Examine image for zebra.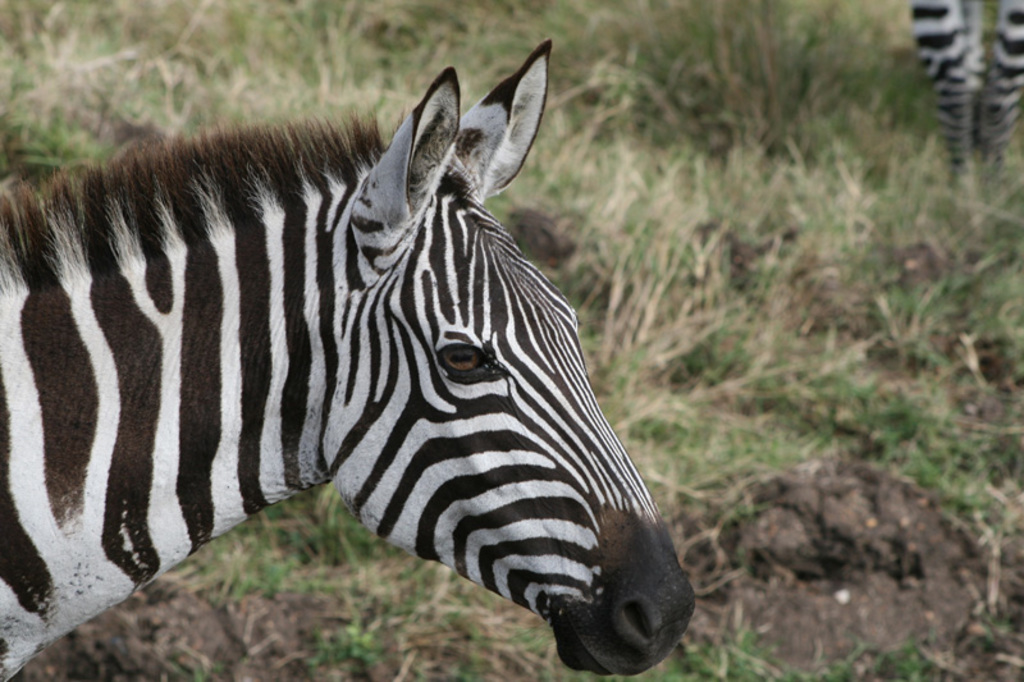
Examination result: [left=0, top=37, right=698, bottom=678].
